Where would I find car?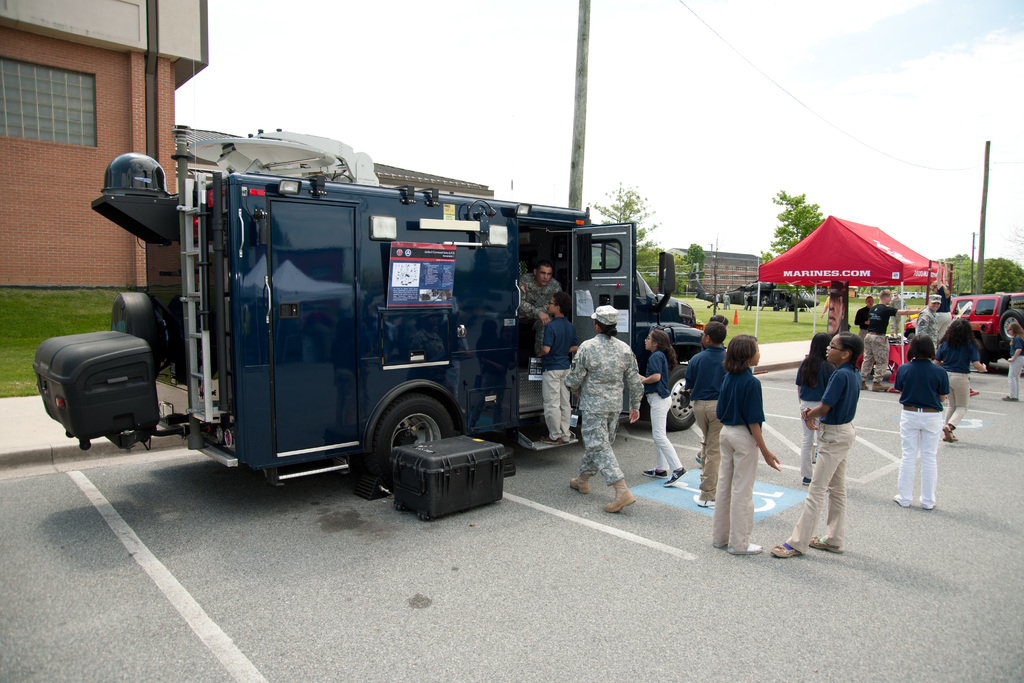
At 902/292/1023/366.
